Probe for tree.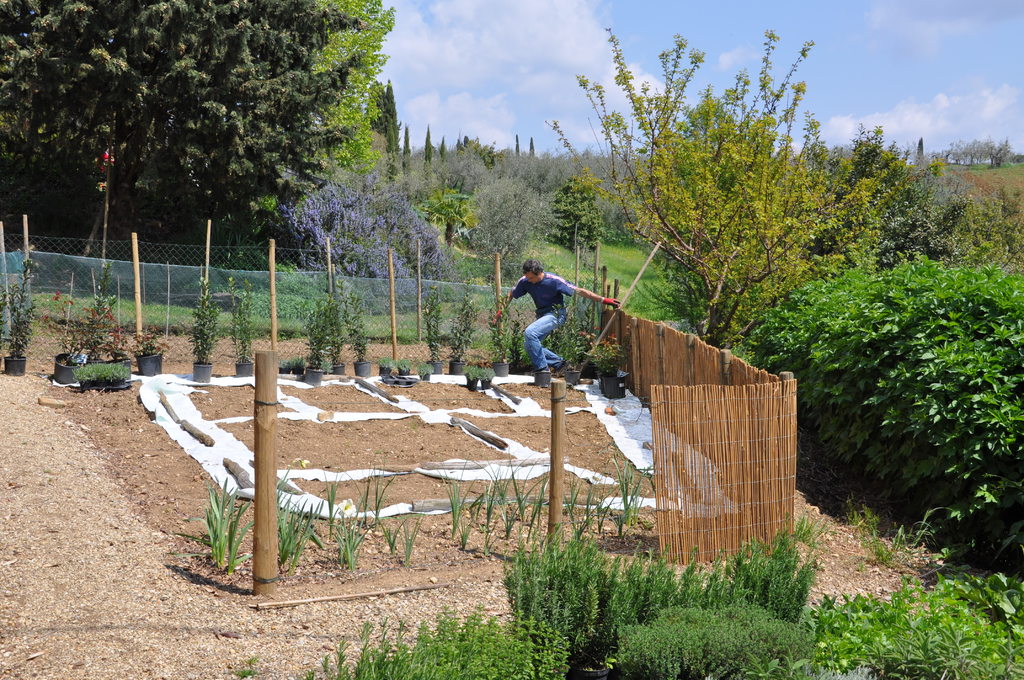
Probe result: box(426, 144, 505, 236).
